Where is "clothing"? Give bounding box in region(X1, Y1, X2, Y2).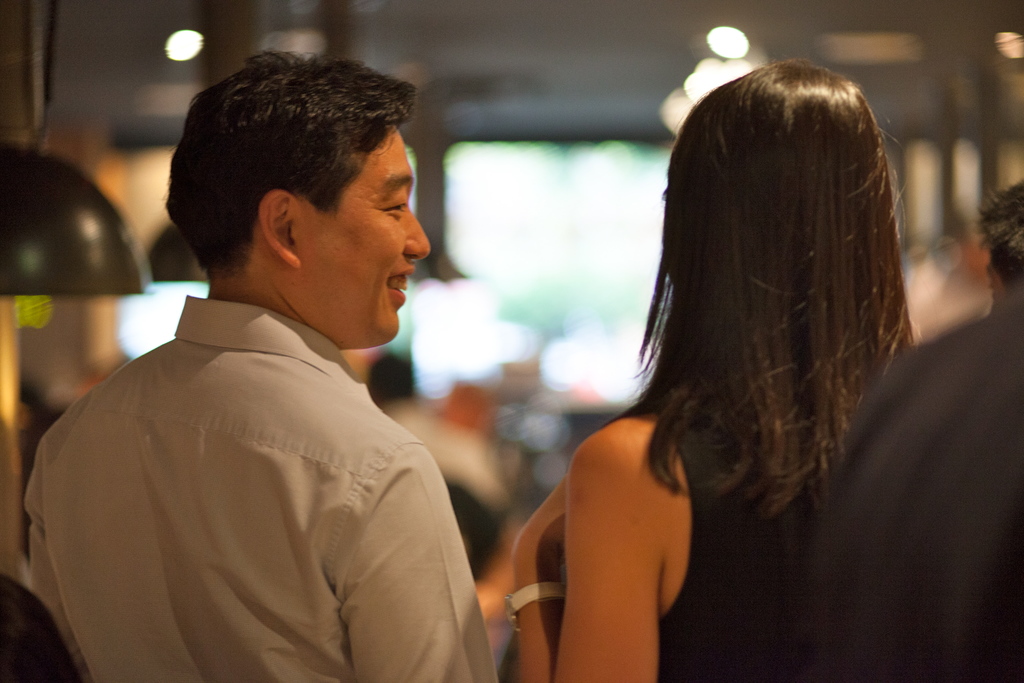
region(38, 247, 489, 682).
